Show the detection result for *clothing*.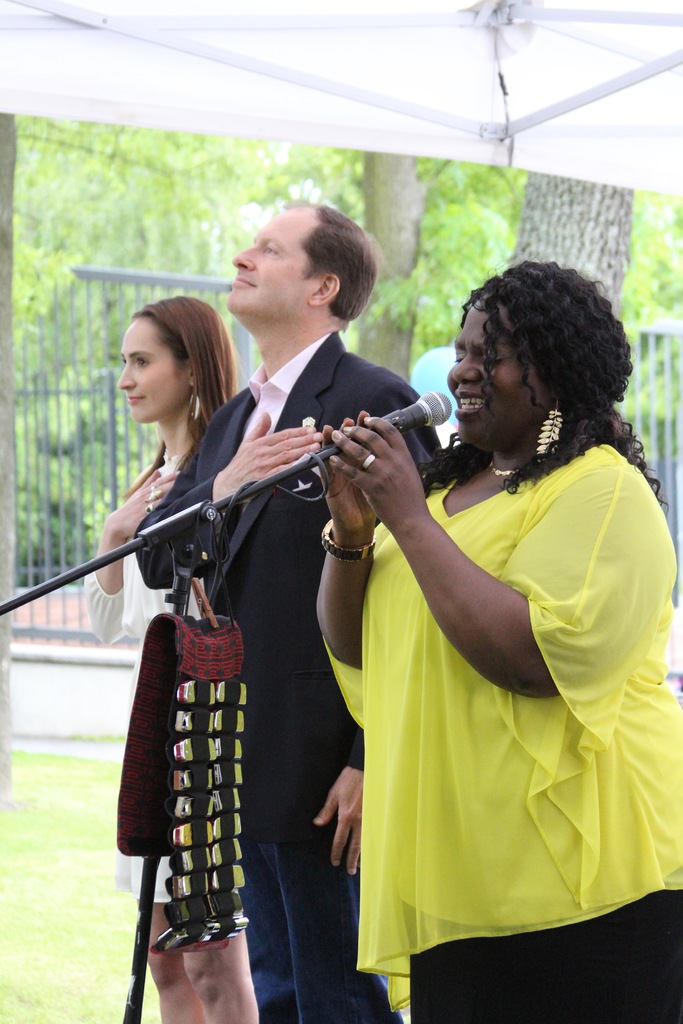
[x1=328, y1=371, x2=656, y2=981].
